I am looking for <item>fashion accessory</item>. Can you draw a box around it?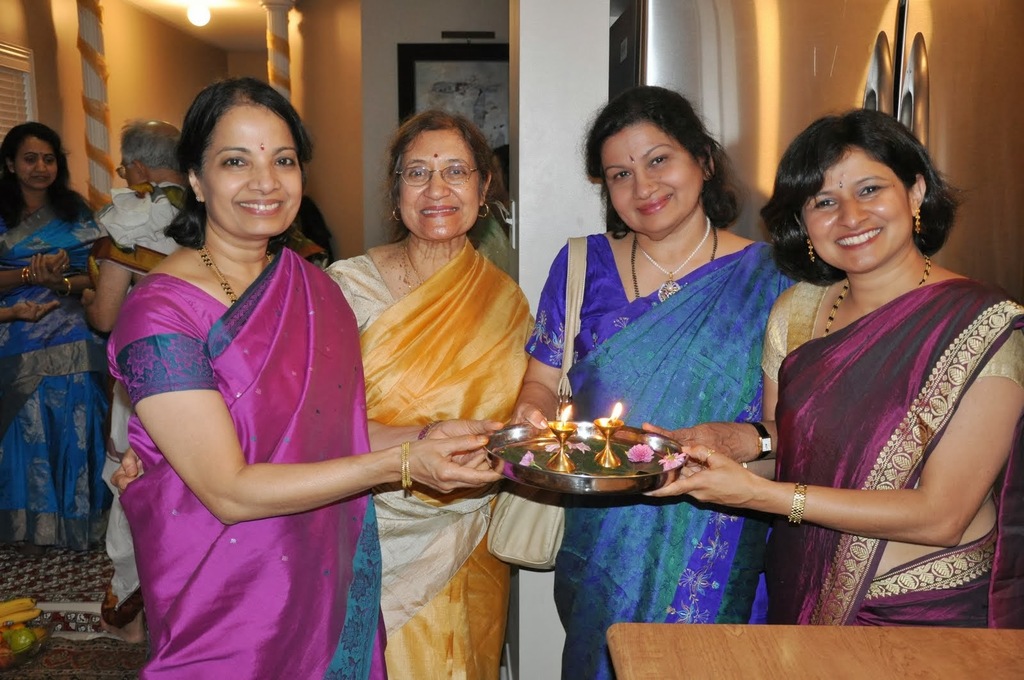
Sure, the bounding box is l=638, t=213, r=710, b=303.
